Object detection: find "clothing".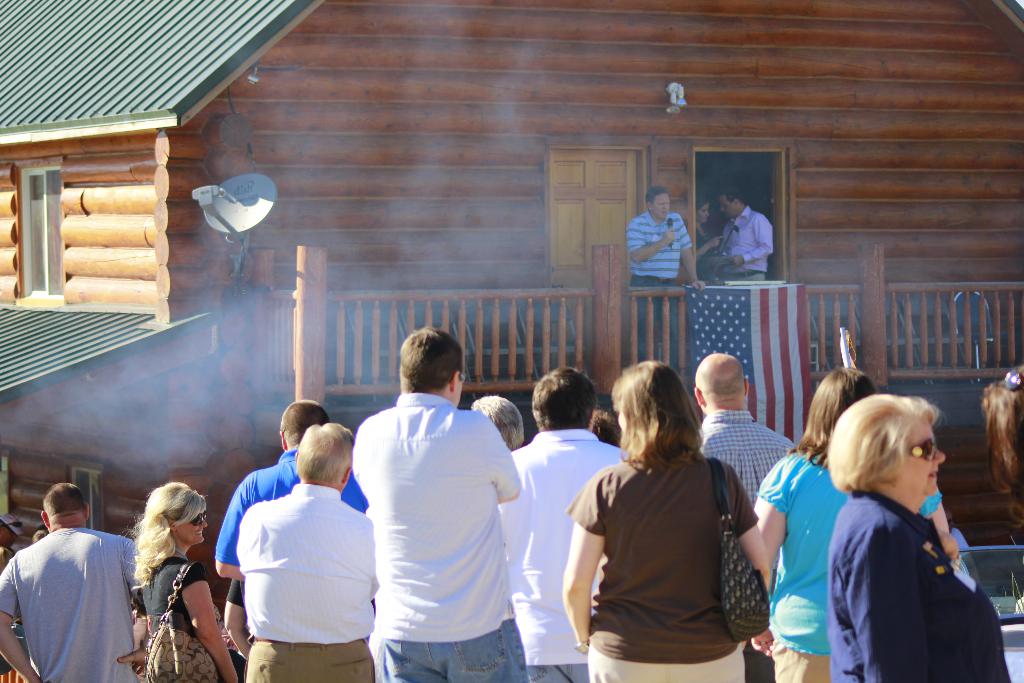
(left=685, top=413, right=805, bottom=682).
